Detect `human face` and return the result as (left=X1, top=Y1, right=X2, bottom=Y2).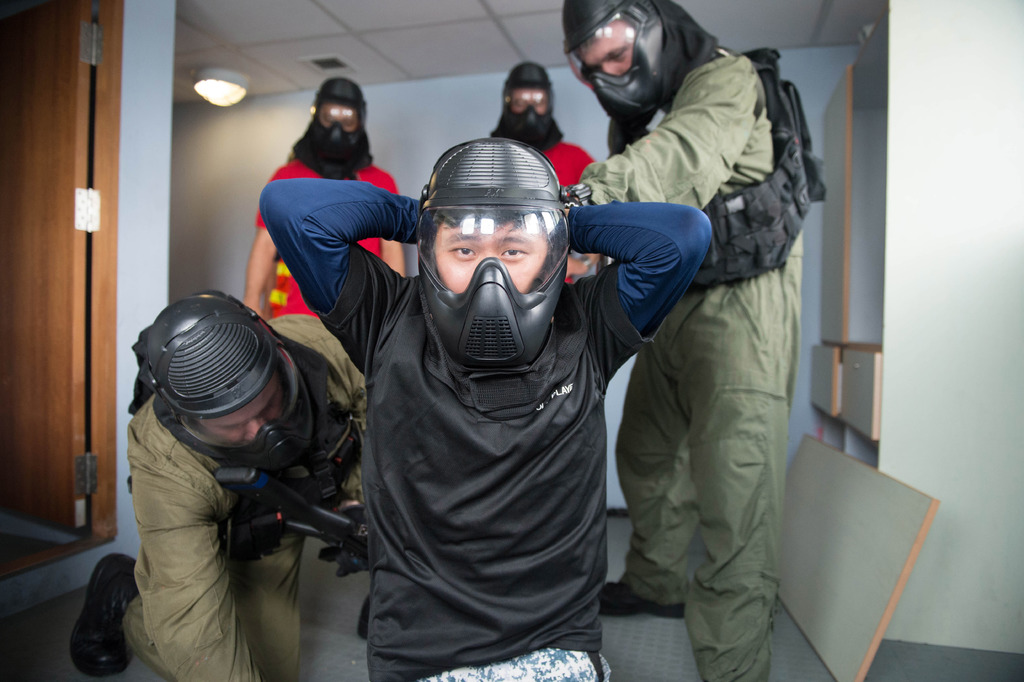
(left=197, top=367, right=281, bottom=446).
